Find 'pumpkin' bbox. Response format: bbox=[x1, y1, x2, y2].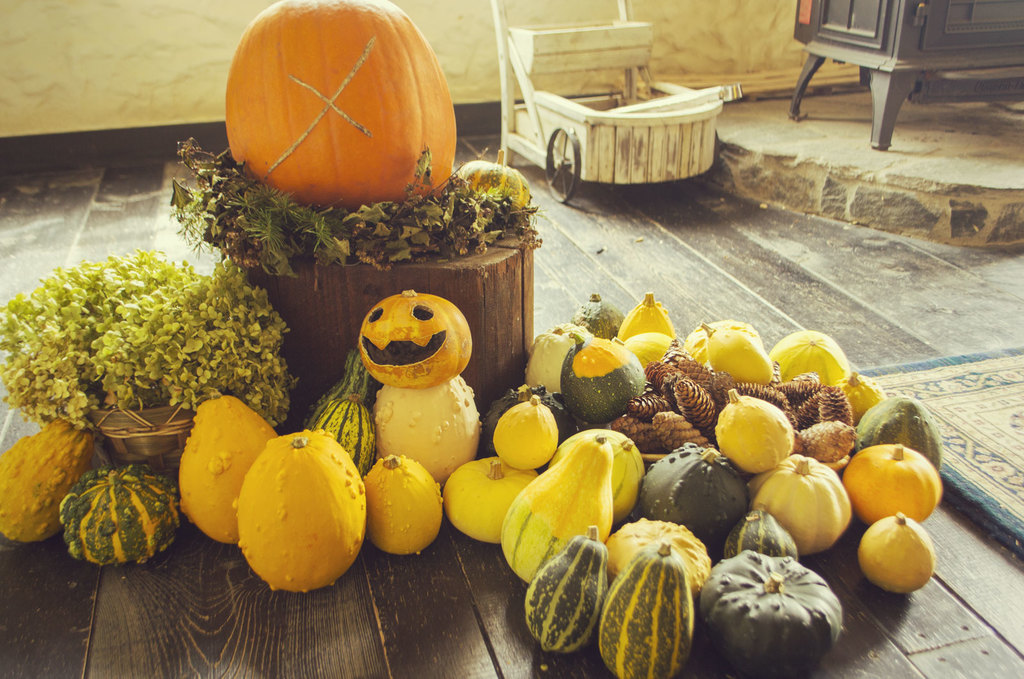
bbox=[491, 393, 559, 470].
